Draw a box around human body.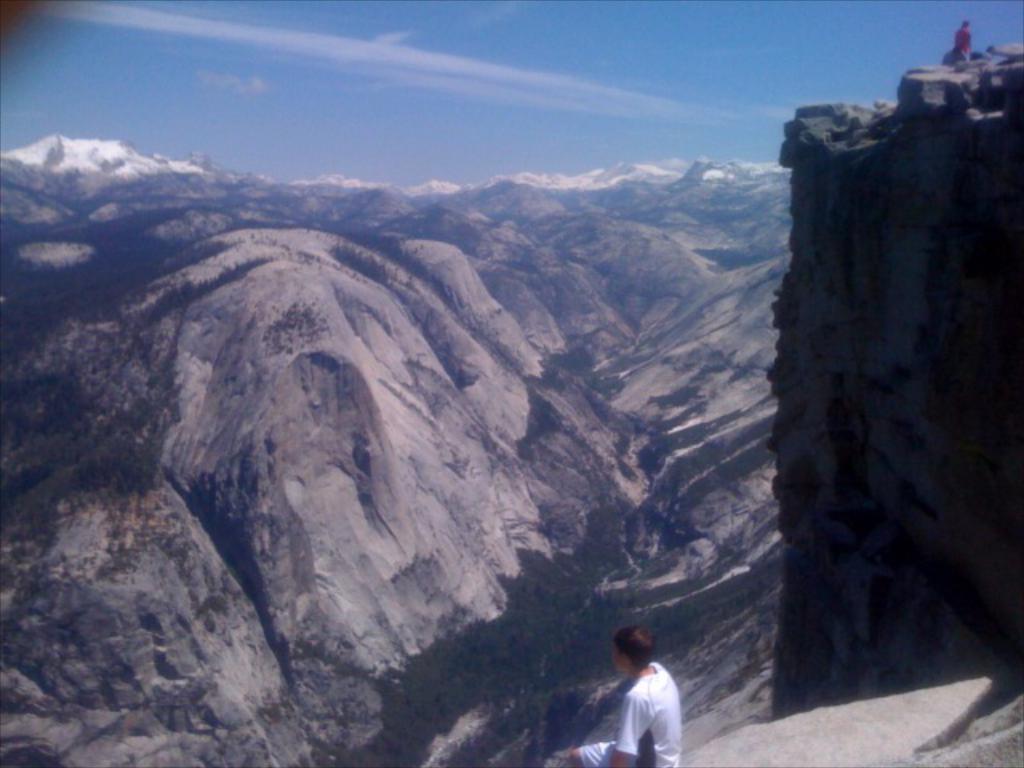
(left=594, top=638, right=698, bottom=767).
